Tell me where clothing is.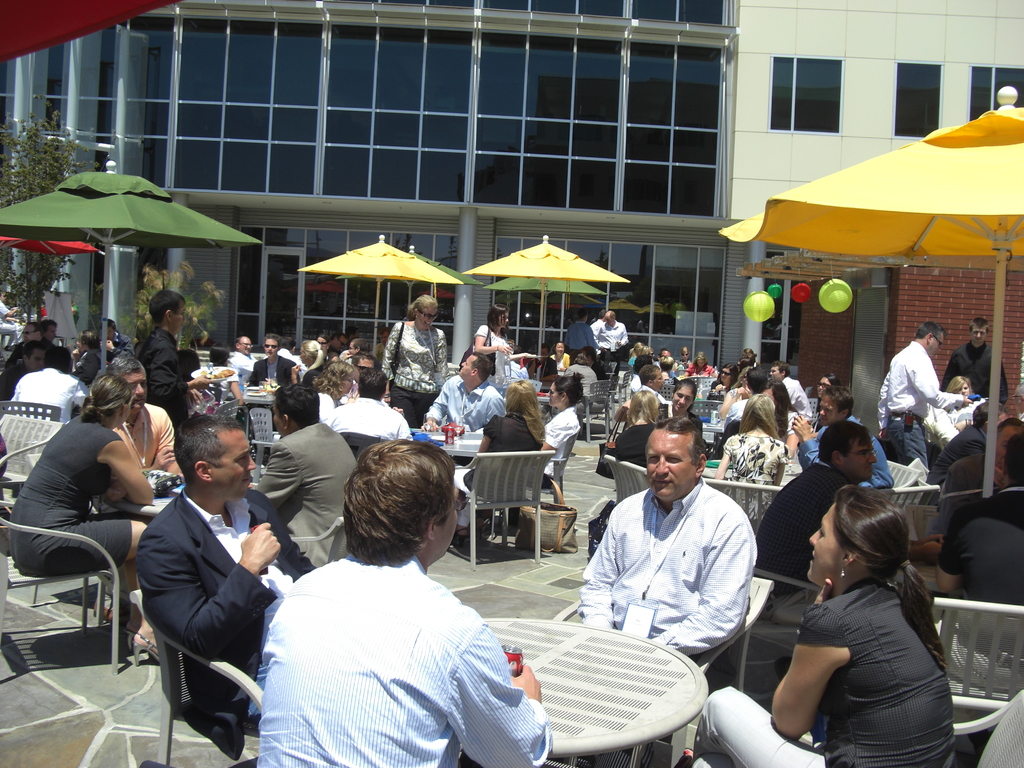
clothing is at x1=672 y1=358 x2=691 y2=378.
